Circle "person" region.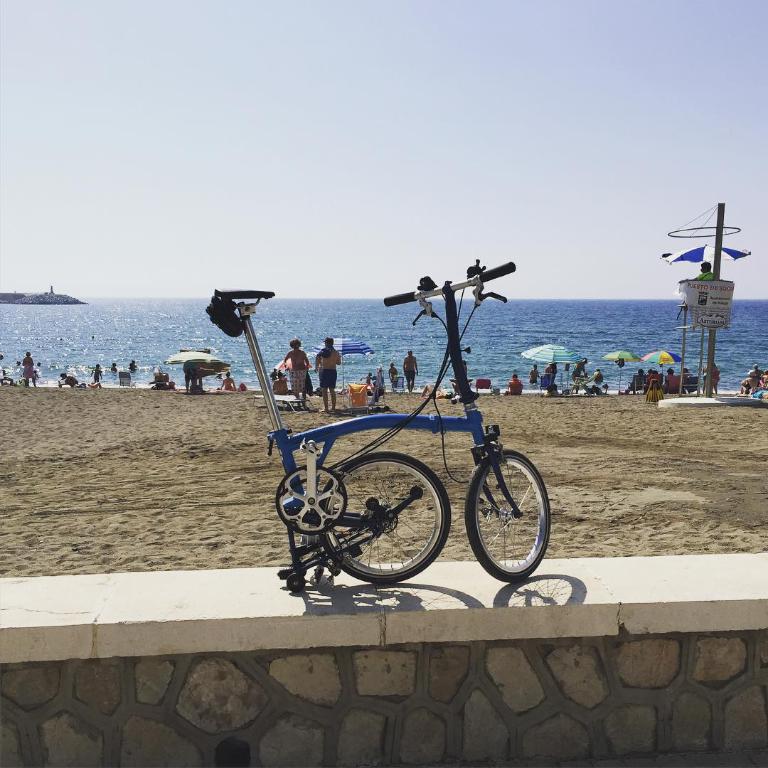
Region: {"x1": 380, "y1": 363, "x2": 388, "y2": 389}.
